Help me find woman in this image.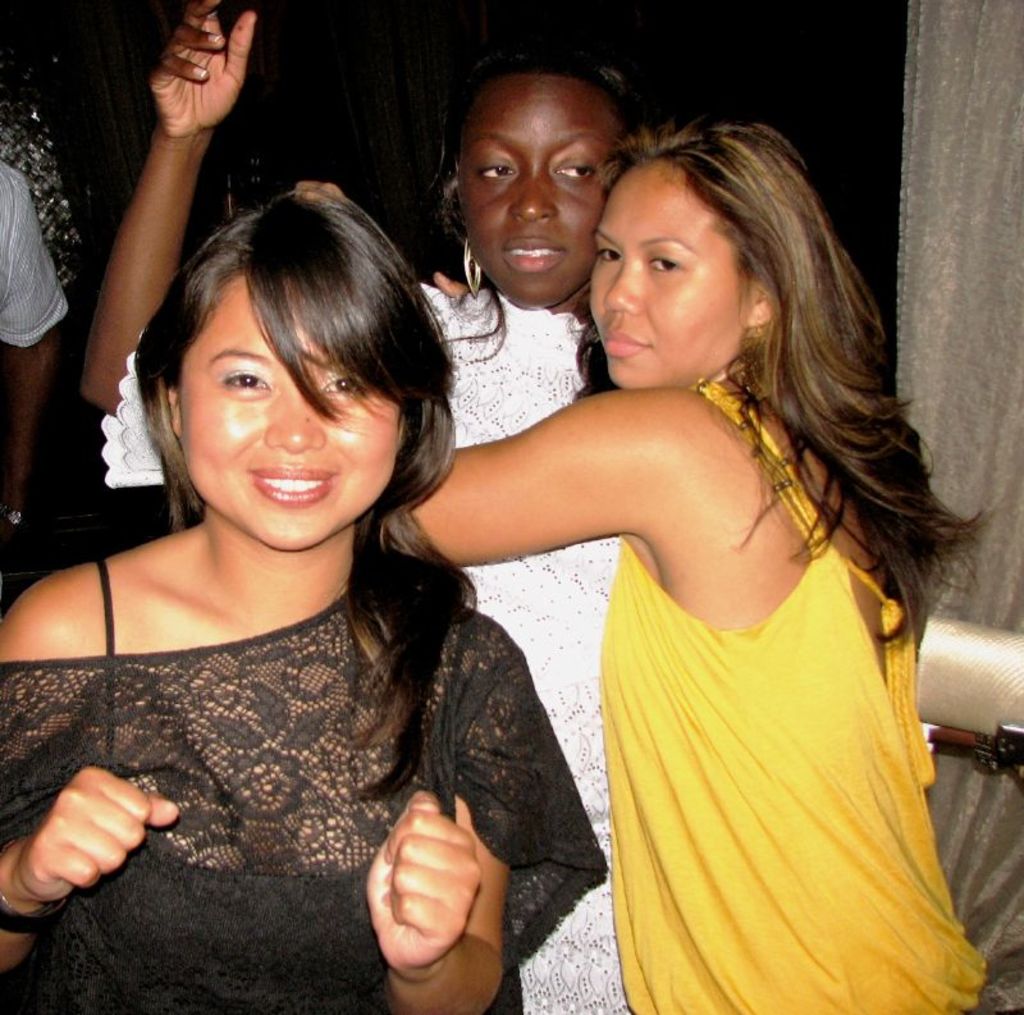
Found it: [74,0,995,1014].
